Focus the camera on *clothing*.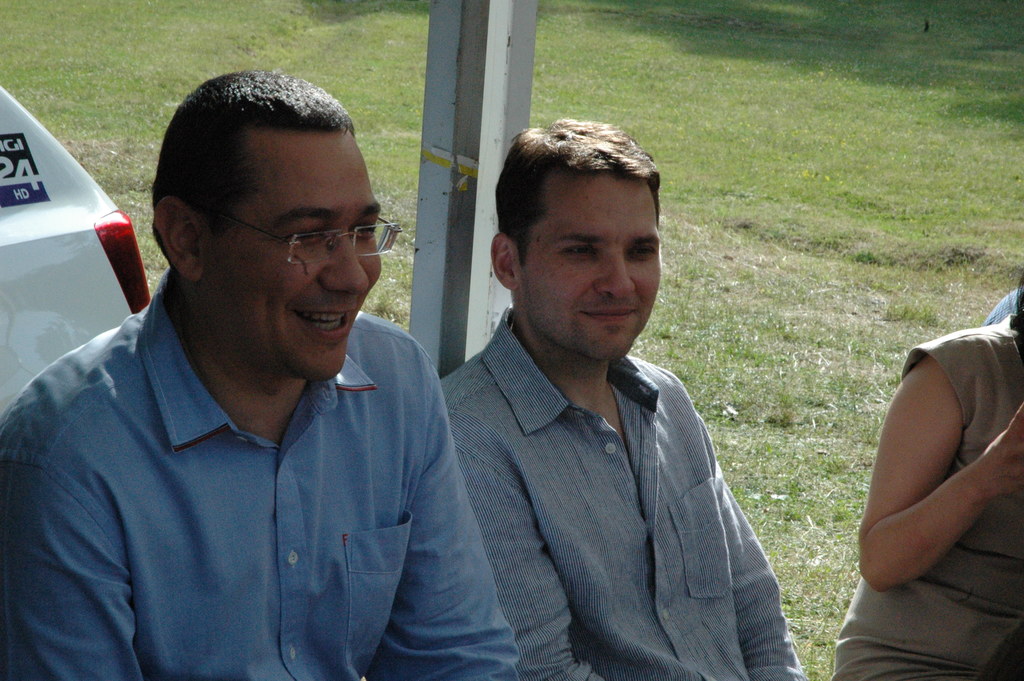
Focus region: locate(831, 316, 1023, 680).
